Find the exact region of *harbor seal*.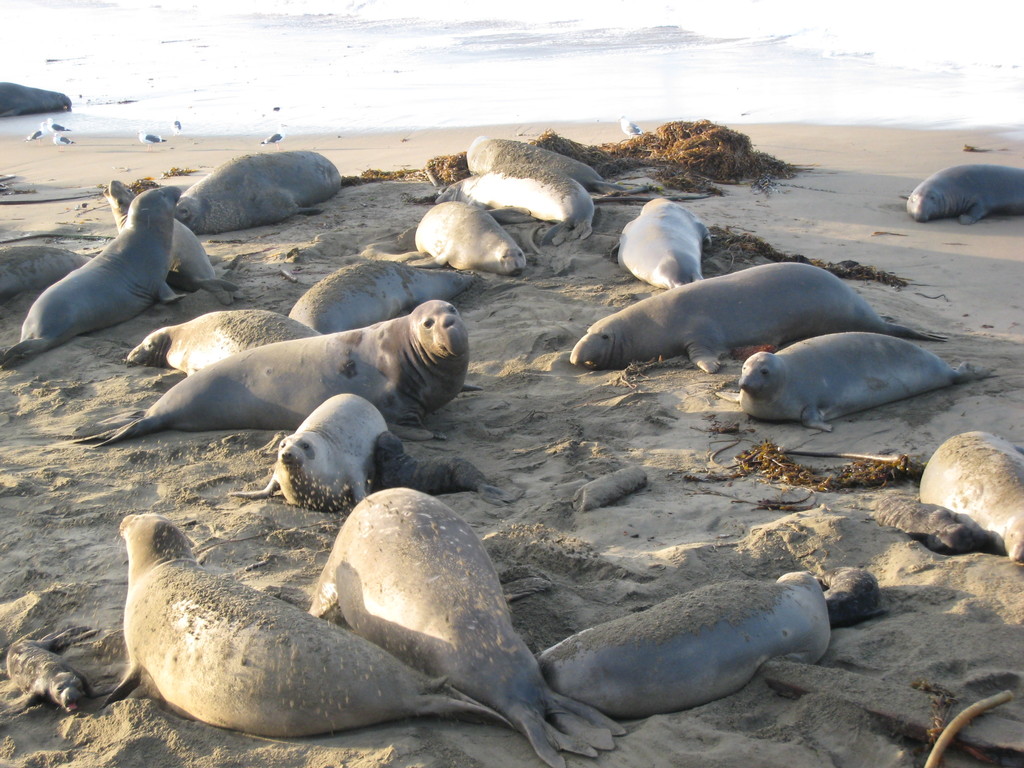
Exact region: {"x1": 124, "y1": 310, "x2": 321, "y2": 378}.
